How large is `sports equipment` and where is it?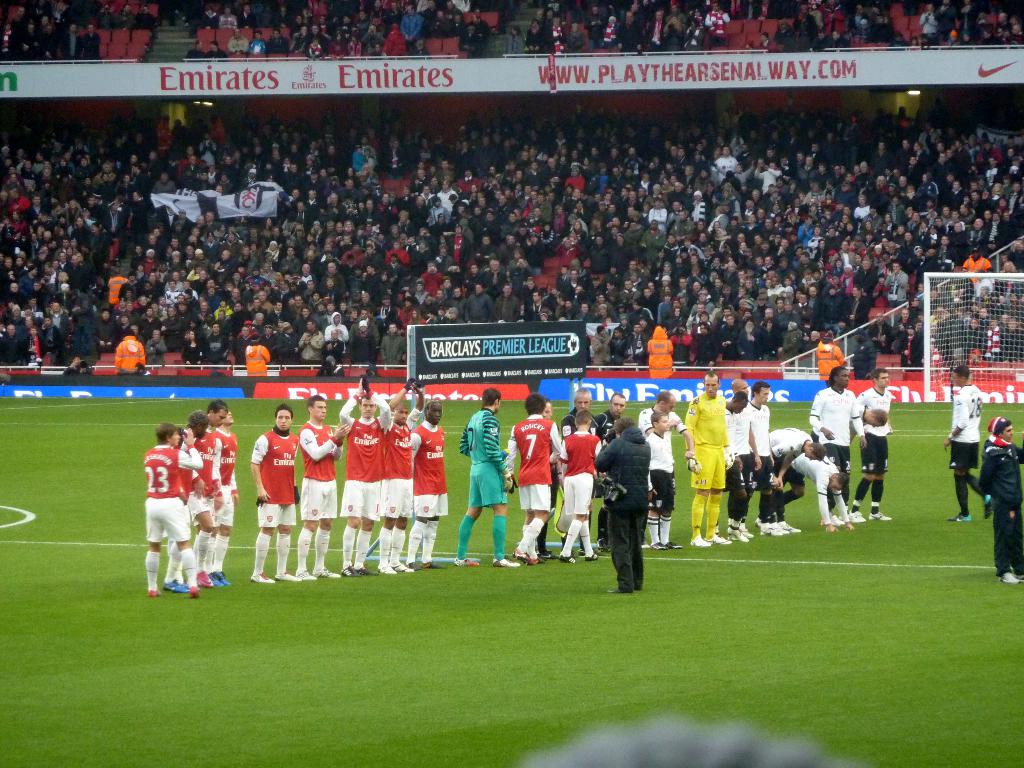
Bounding box: (left=377, top=563, right=396, bottom=573).
